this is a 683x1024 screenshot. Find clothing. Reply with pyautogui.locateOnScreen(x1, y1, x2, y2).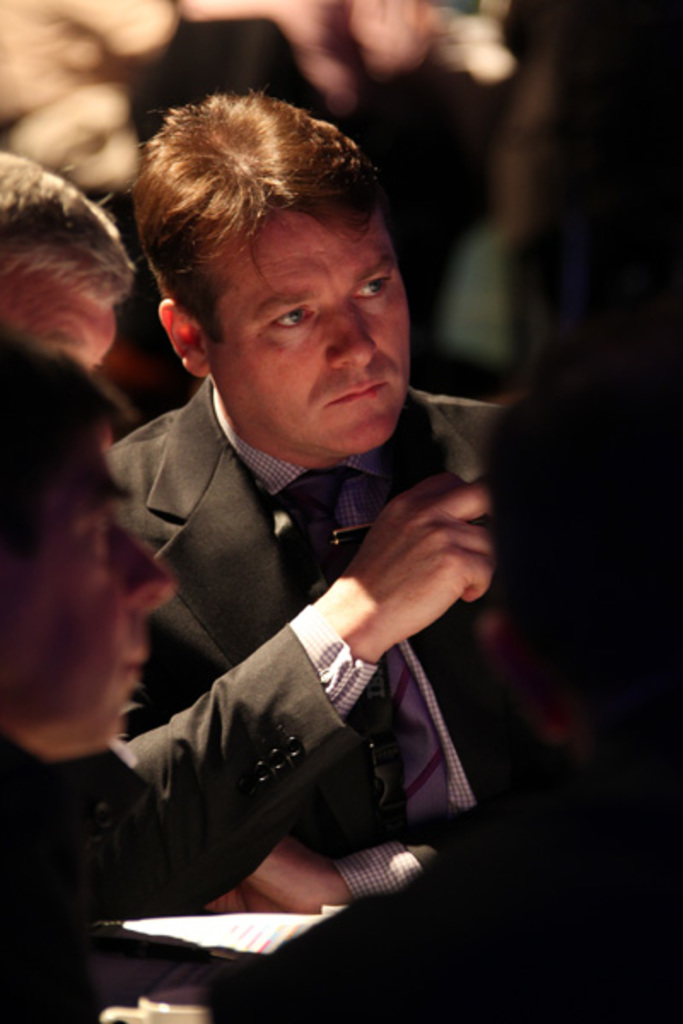
pyautogui.locateOnScreen(97, 370, 531, 911).
